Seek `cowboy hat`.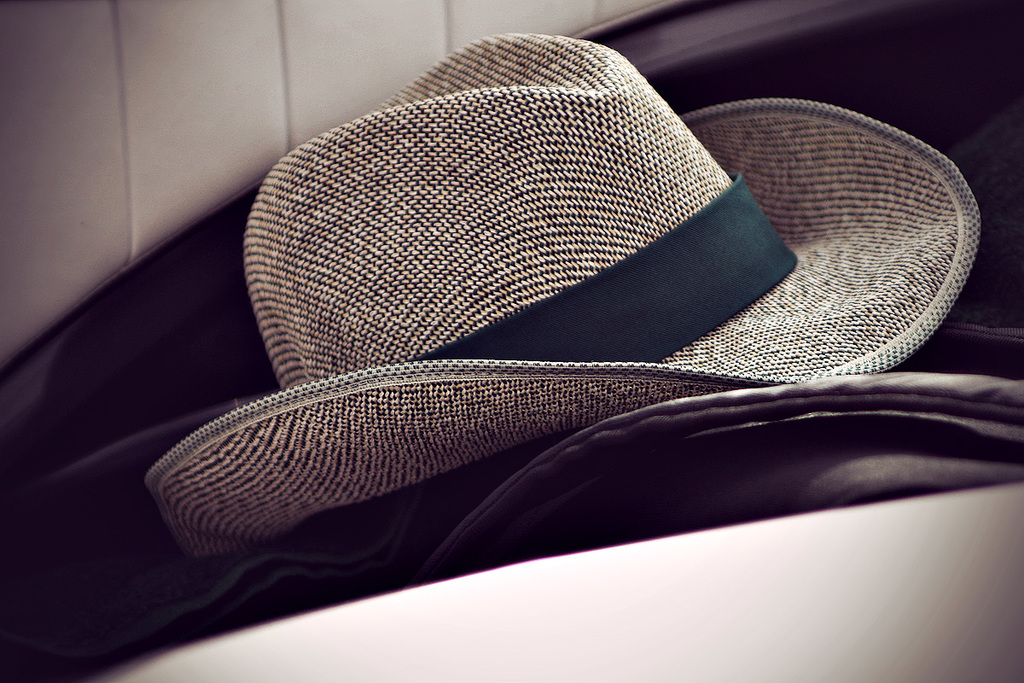
box=[178, 3, 916, 523].
